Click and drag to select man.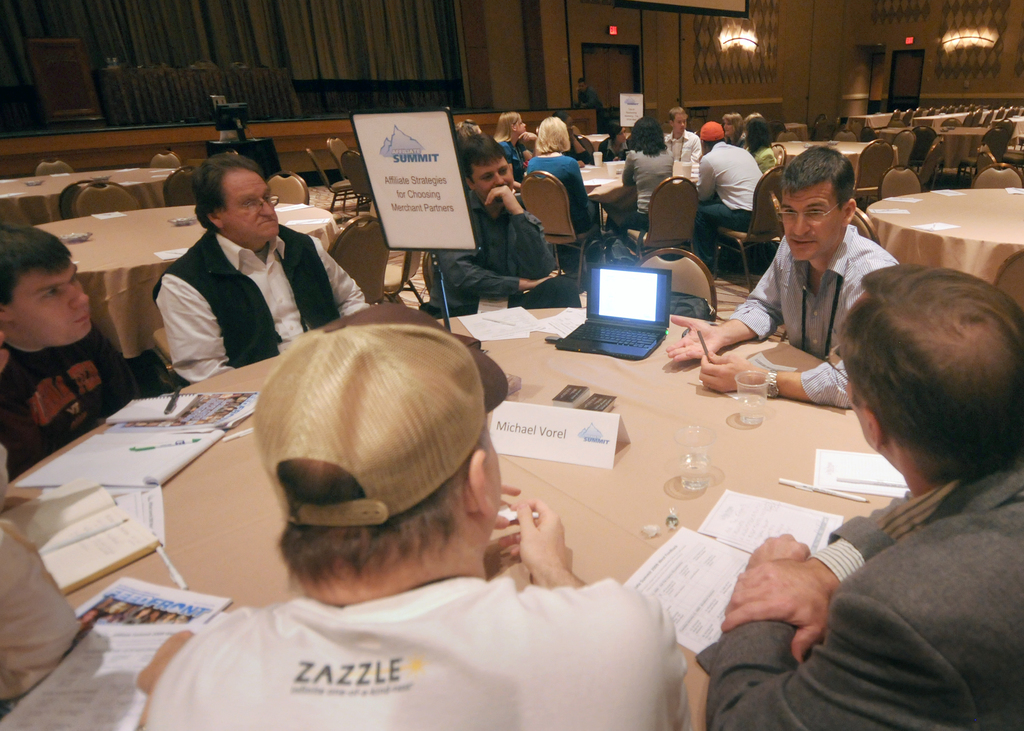
Selection: pyautogui.locateOnScreen(660, 146, 899, 405).
